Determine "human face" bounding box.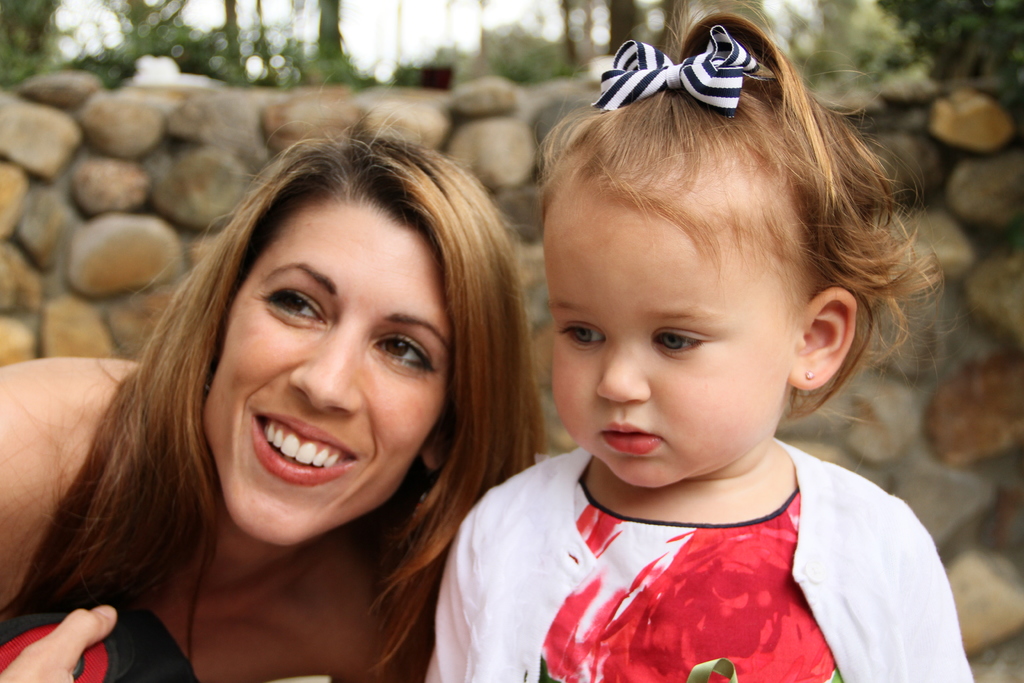
Determined: bbox=[200, 198, 449, 551].
